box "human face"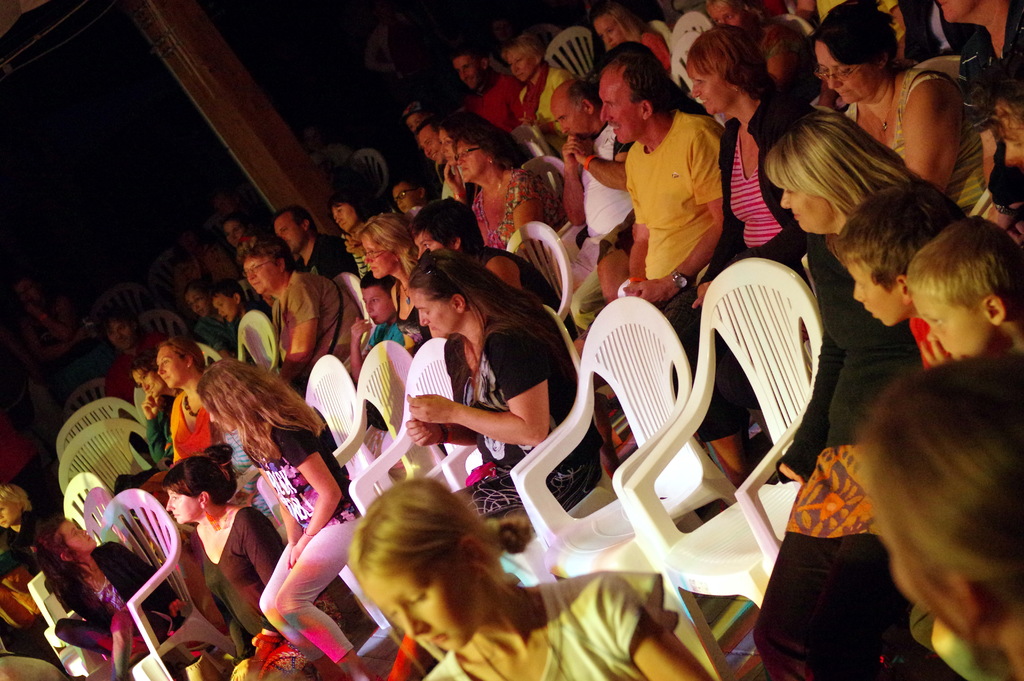
rect(358, 571, 480, 655)
